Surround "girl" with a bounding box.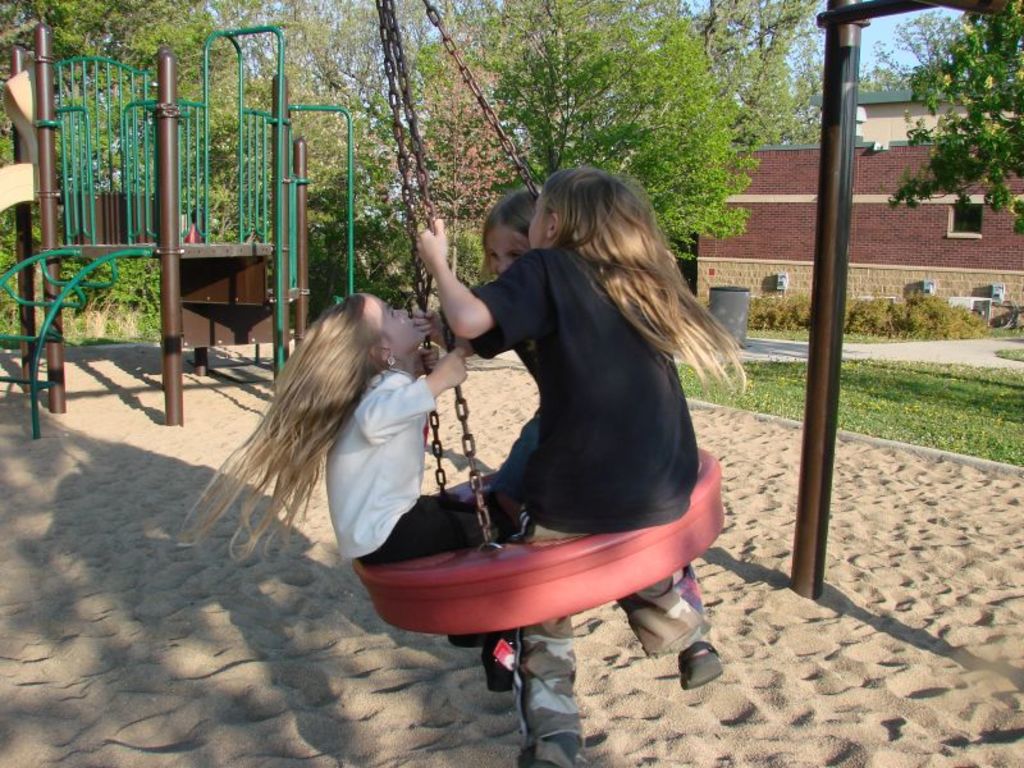
bbox(480, 188, 534, 488).
